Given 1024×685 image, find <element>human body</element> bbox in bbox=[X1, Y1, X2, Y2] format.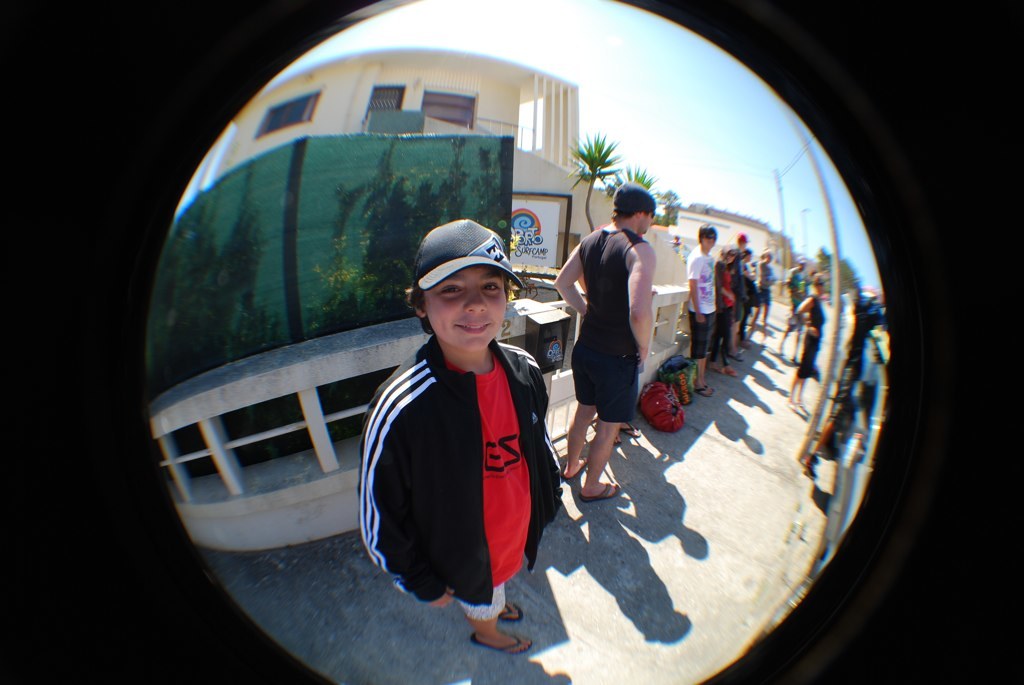
bbox=[775, 265, 809, 362].
